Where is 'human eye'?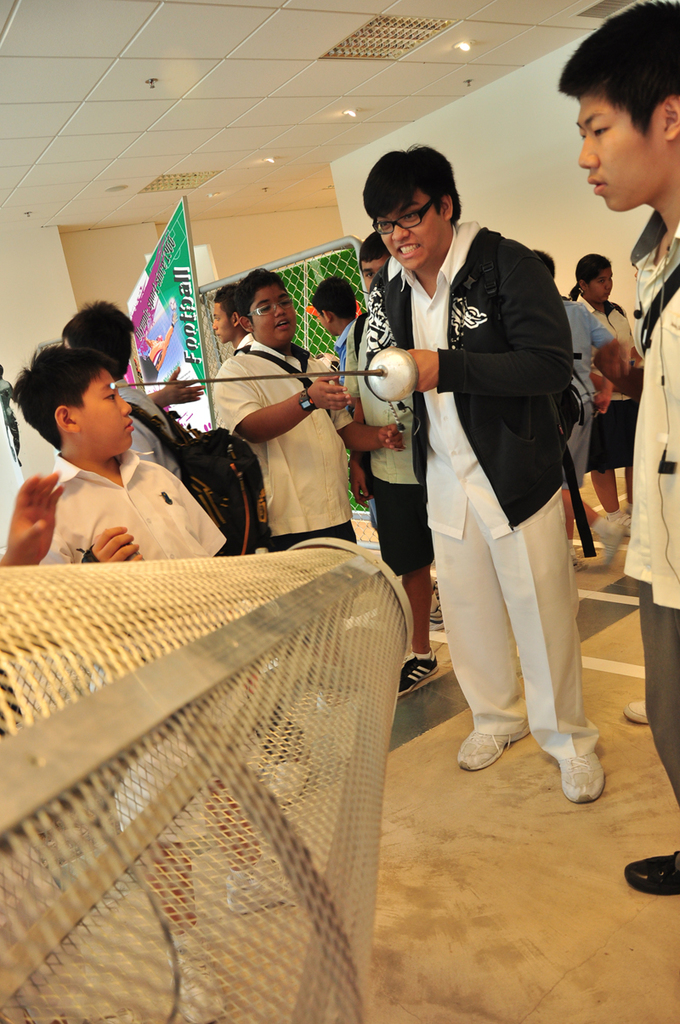
<bbox>100, 391, 117, 401</bbox>.
